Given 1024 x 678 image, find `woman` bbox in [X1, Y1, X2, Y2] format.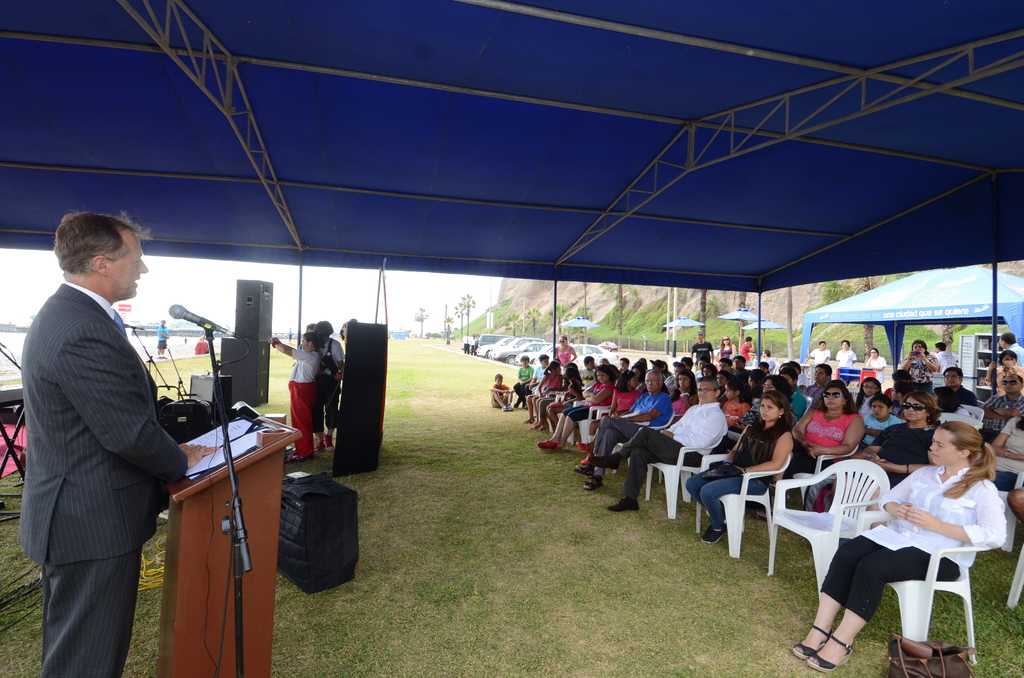
[985, 412, 1023, 485].
